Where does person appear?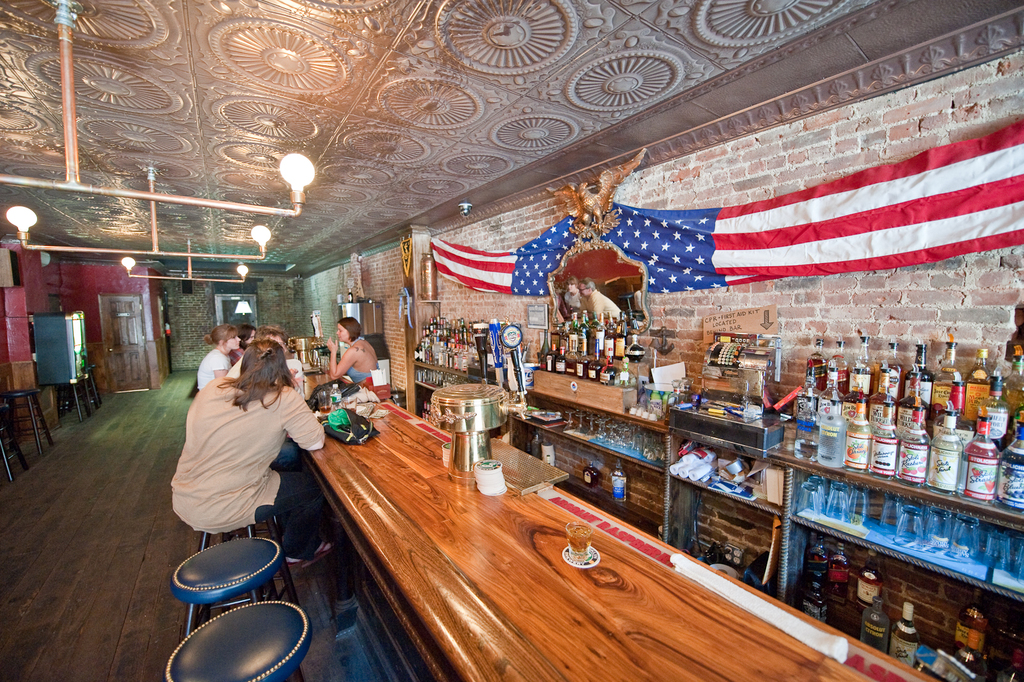
Appears at 309, 316, 384, 402.
